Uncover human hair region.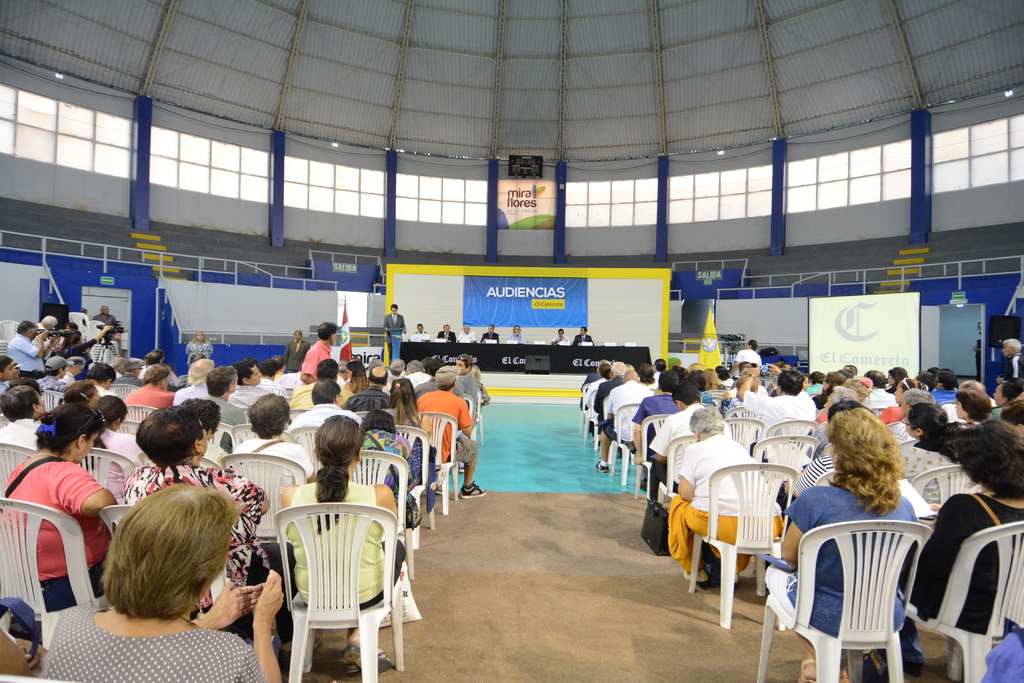
Uncovered: 205:365:237:395.
